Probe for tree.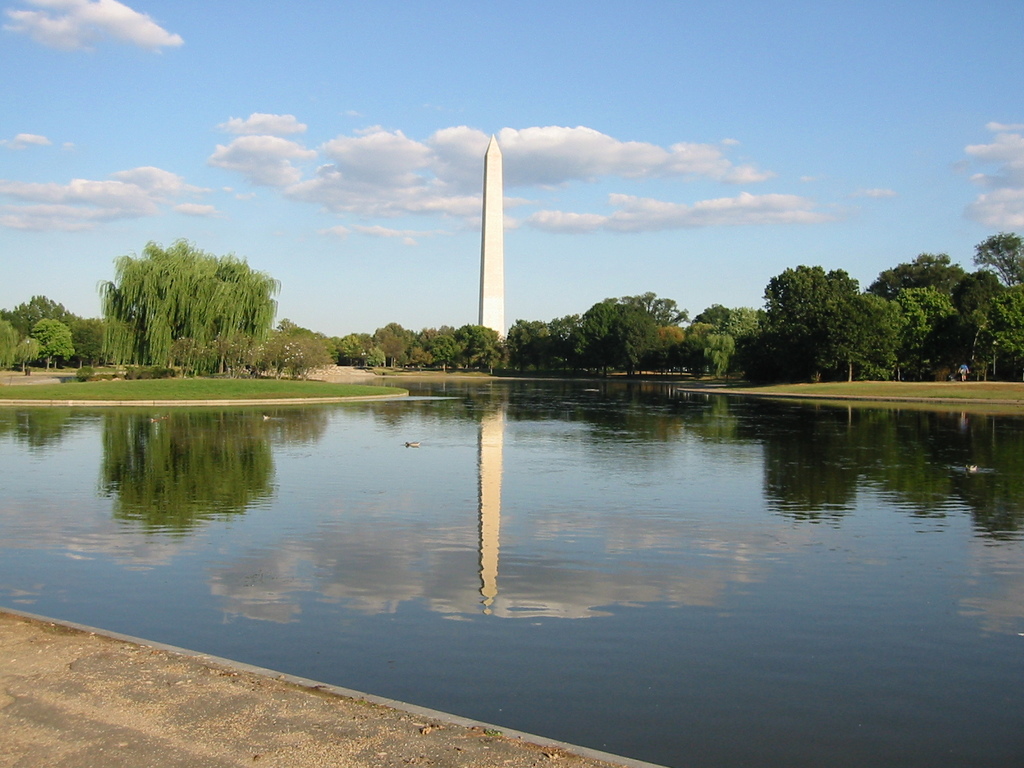
Probe result: BBox(865, 252, 964, 376).
